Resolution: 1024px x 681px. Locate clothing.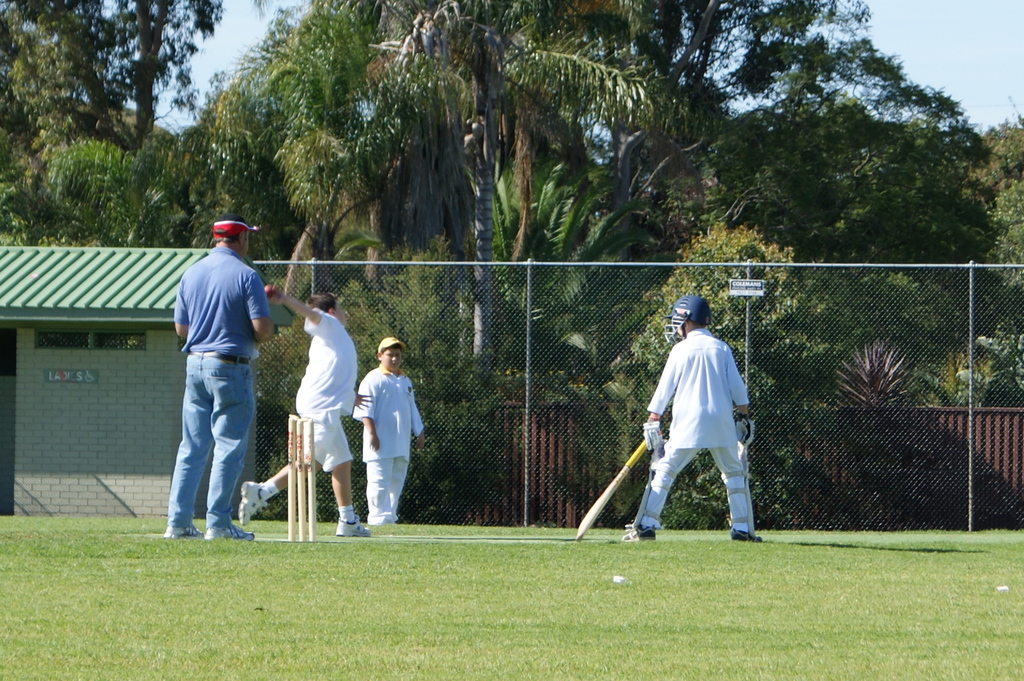
detection(291, 311, 355, 473).
